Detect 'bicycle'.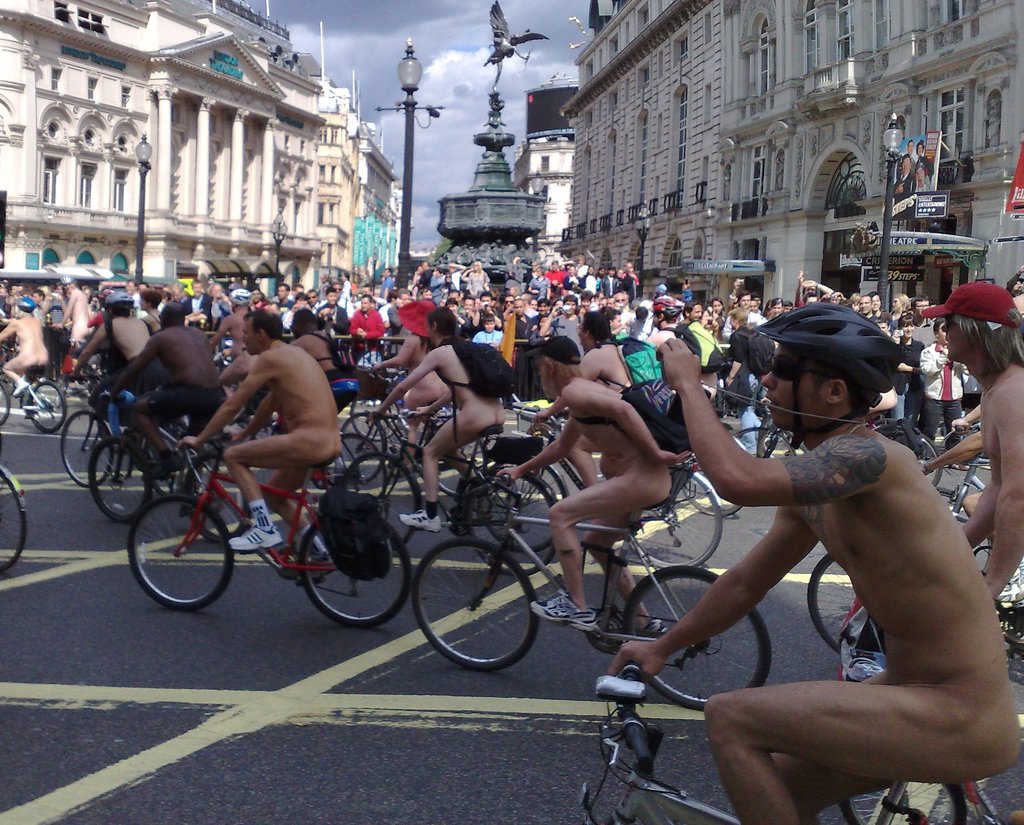
Detected at <bbox>125, 428, 420, 620</bbox>.
